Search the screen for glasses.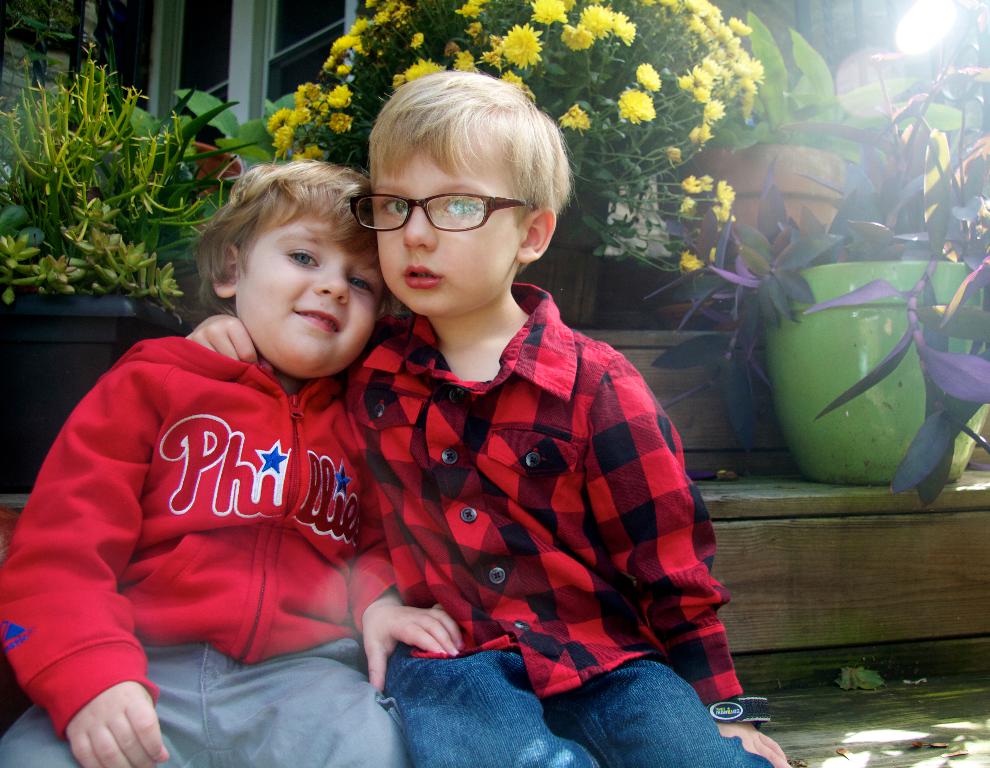
Found at (left=353, top=180, right=538, bottom=233).
